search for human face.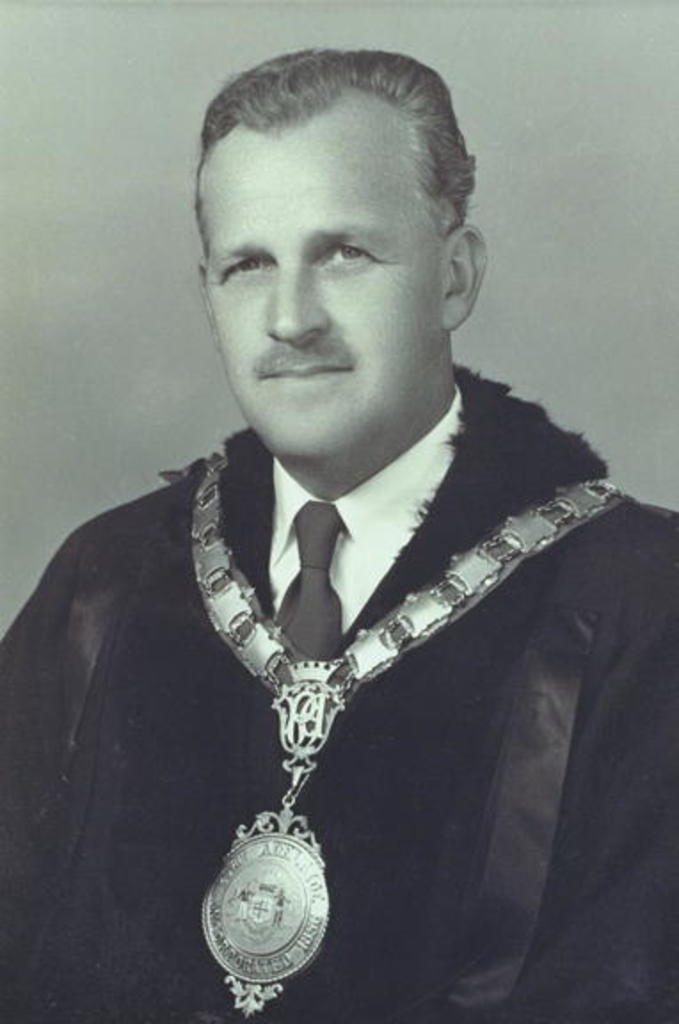
Found at {"x1": 197, "y1": 87, "x2": 451, "y2": 460}.
